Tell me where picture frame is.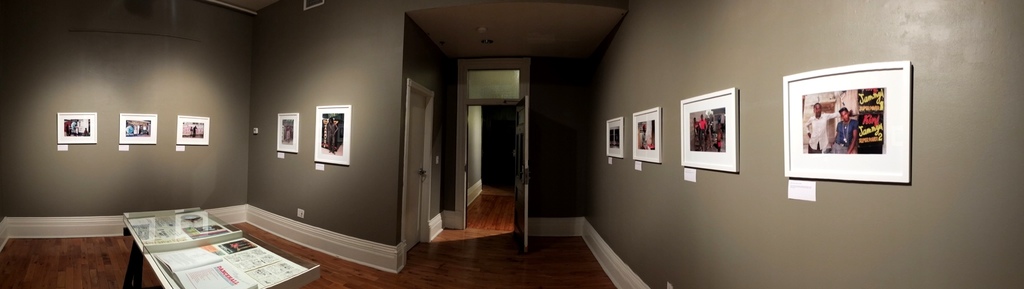
picture frame is at [left=605, top=116, right=624, bottom=160].
